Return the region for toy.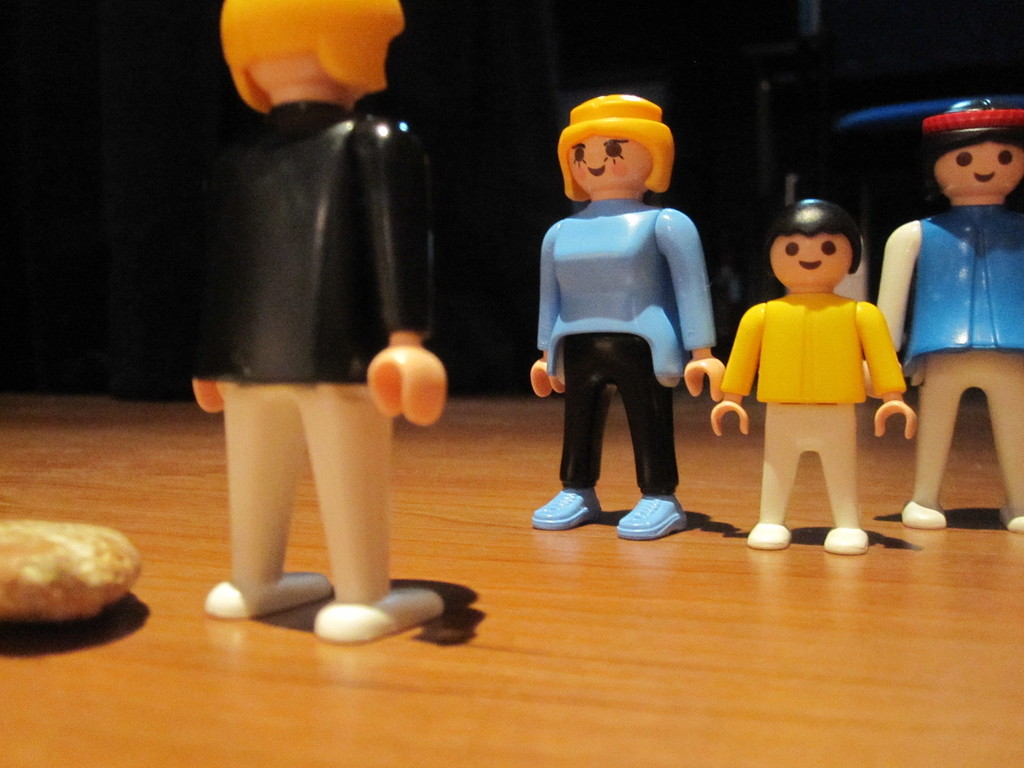
(x1=858, y1=95, x2=1023, y2=531).
